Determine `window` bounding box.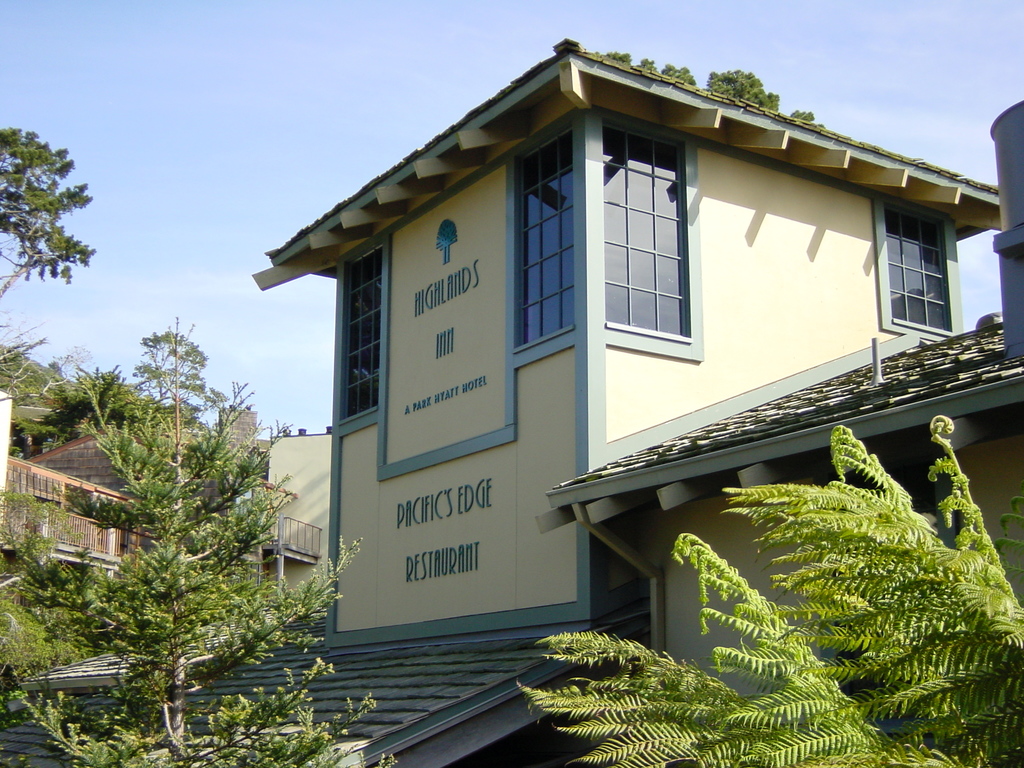
Determined: (890,190,961,337).
